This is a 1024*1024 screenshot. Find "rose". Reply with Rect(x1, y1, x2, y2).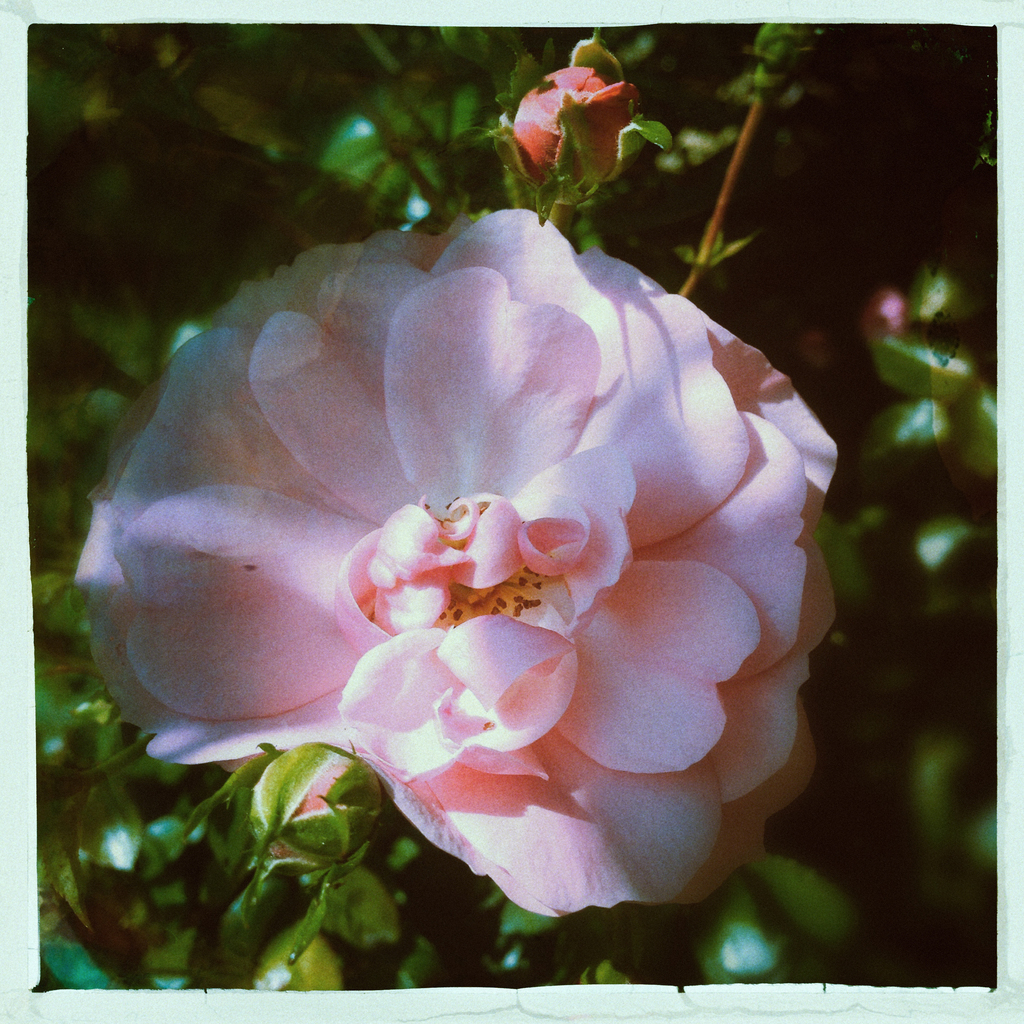
Rect(74, 204, 835, 920).
